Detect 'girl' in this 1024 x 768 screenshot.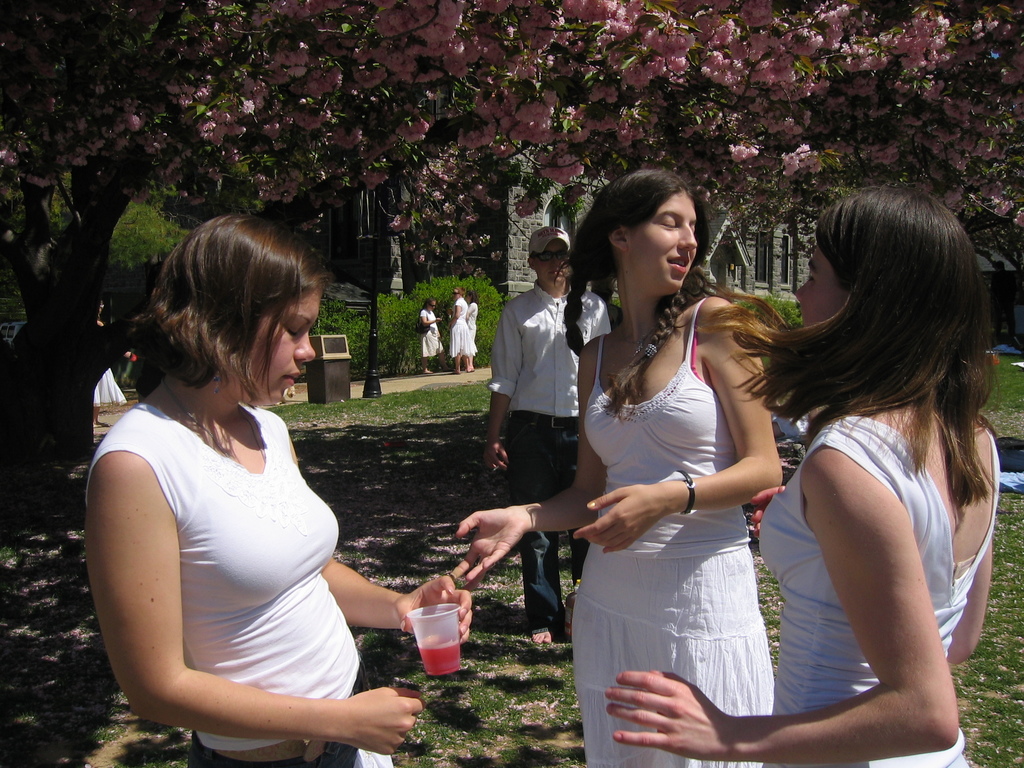
Detection: 84,213,460,766.
